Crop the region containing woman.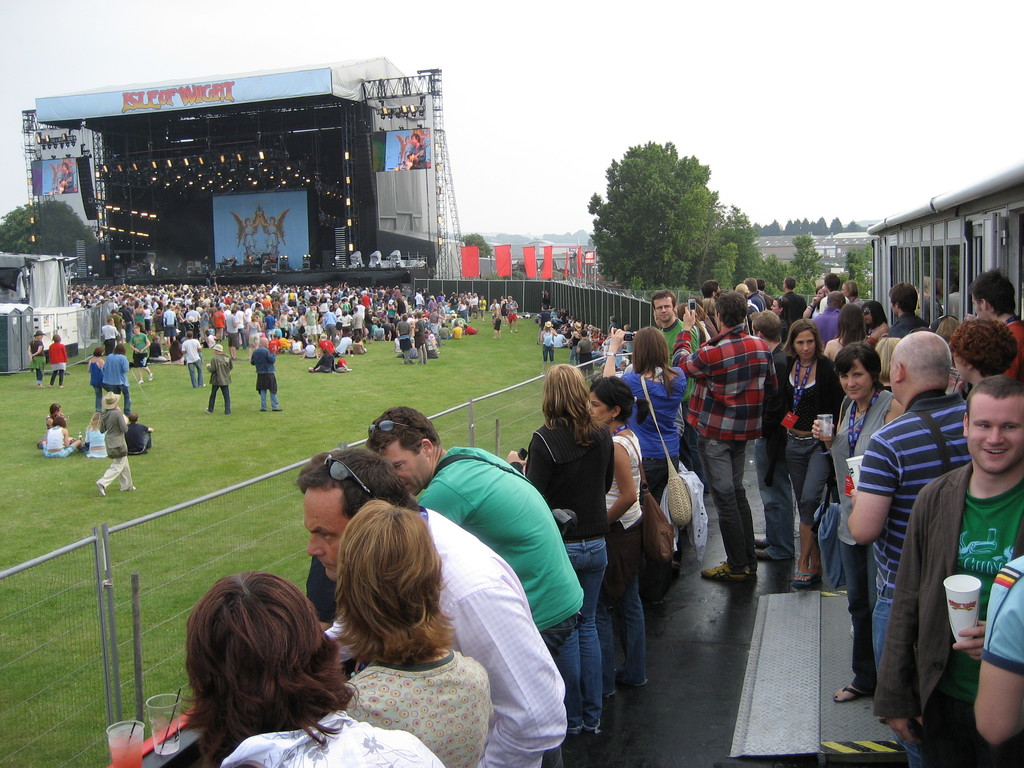
Crop region: bbox(589, 376, 647, 689).
